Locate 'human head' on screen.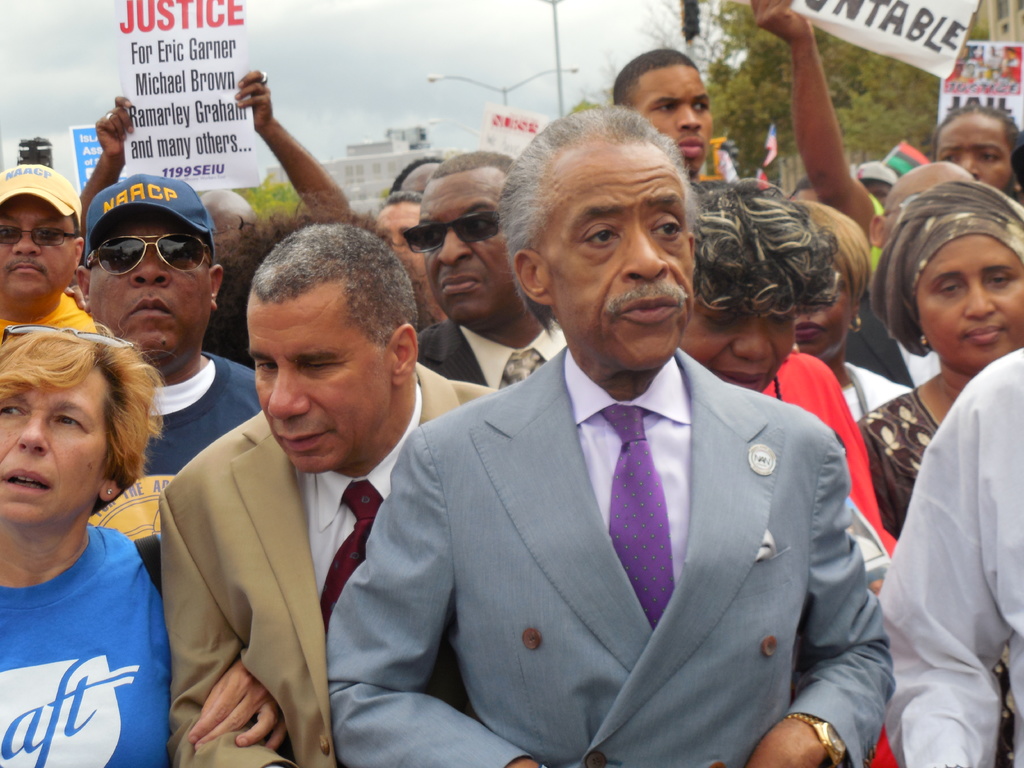
On screen at [x1=500, y1=106, x2=701, y2=388].
